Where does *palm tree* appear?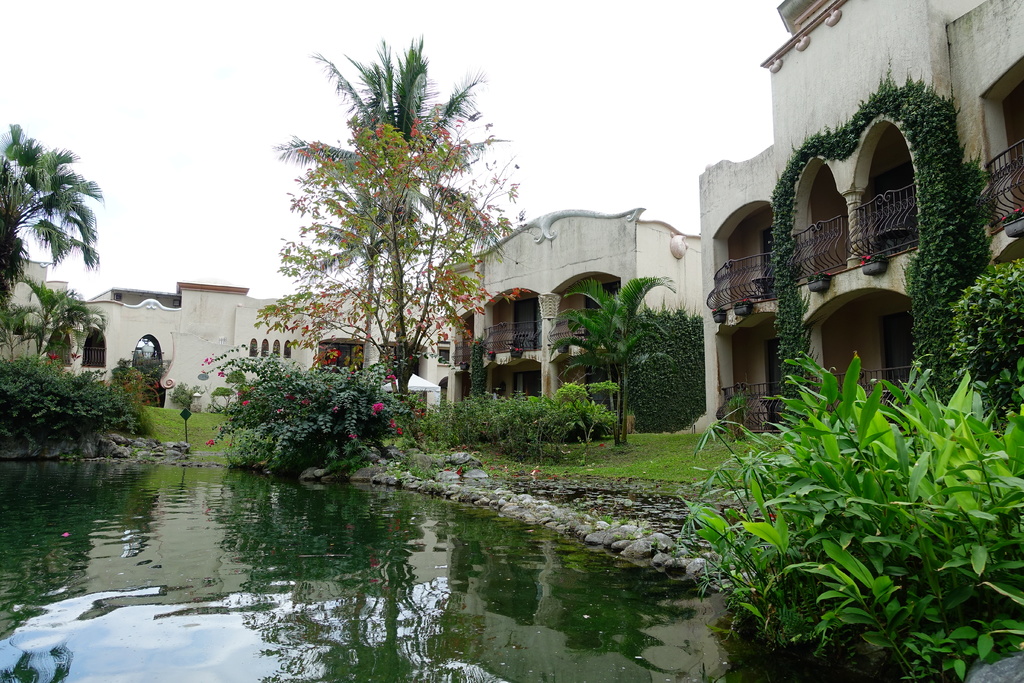
Appears at BBox(0, 114, 123, 354).
